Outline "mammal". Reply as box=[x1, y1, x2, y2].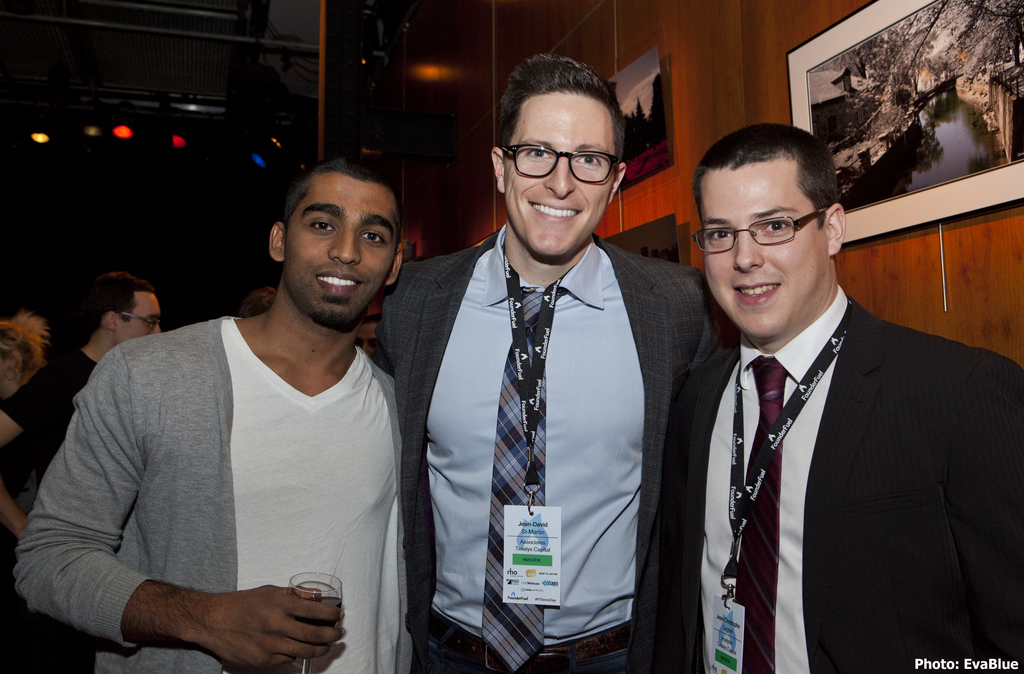
box=[0, 269, 167, 673].
